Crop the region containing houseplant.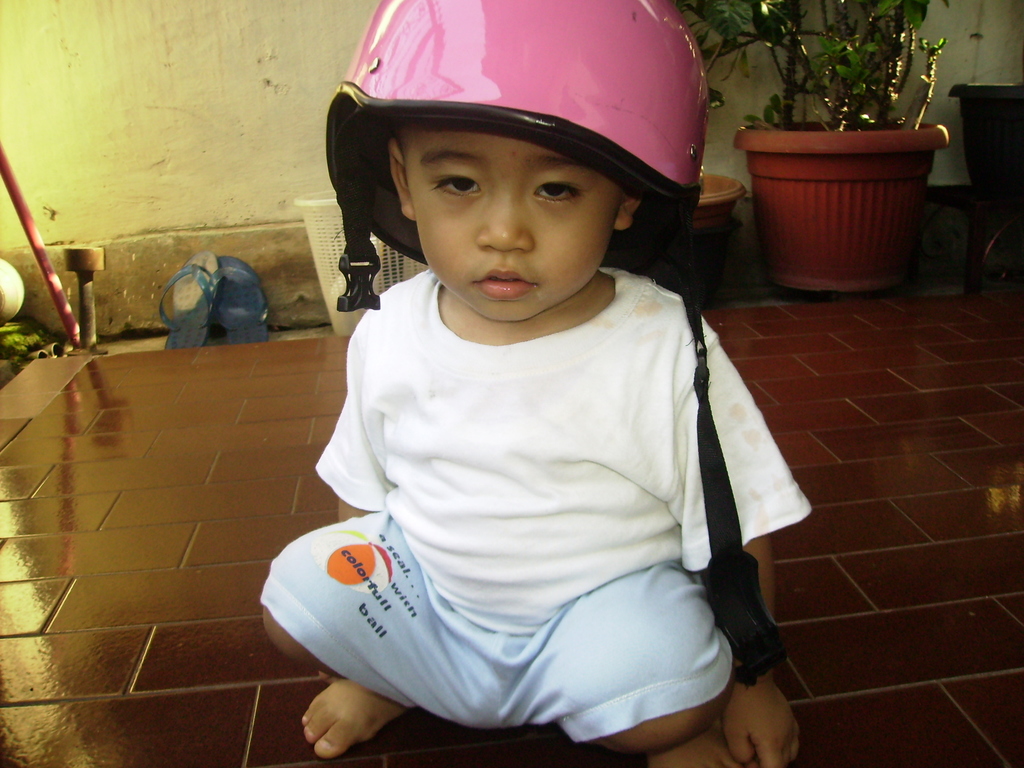
Crop region: detection(714, 31, 952, 268).
